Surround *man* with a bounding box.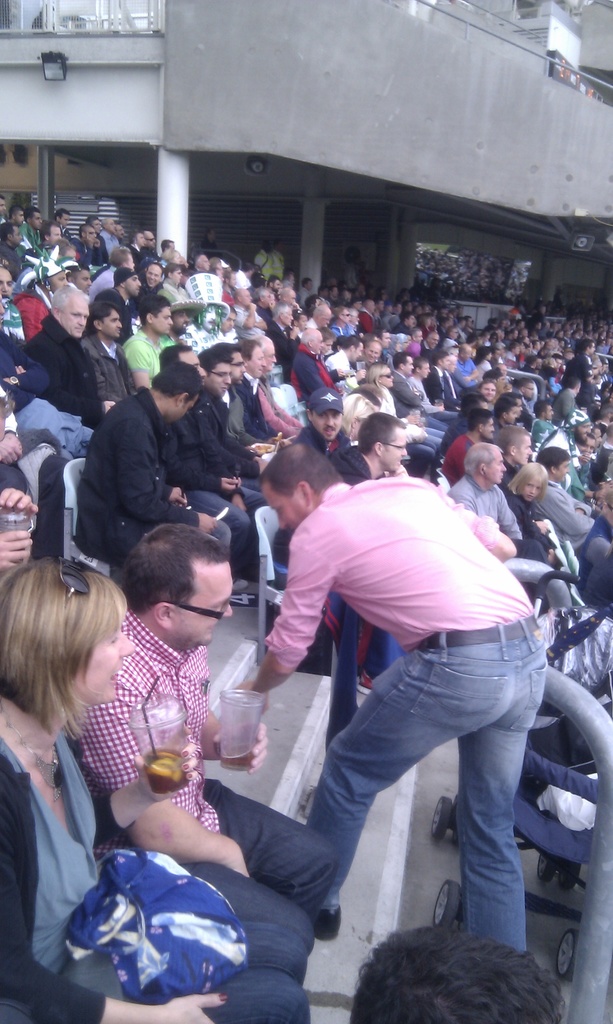
BBox(261, 288, 273, 312).
